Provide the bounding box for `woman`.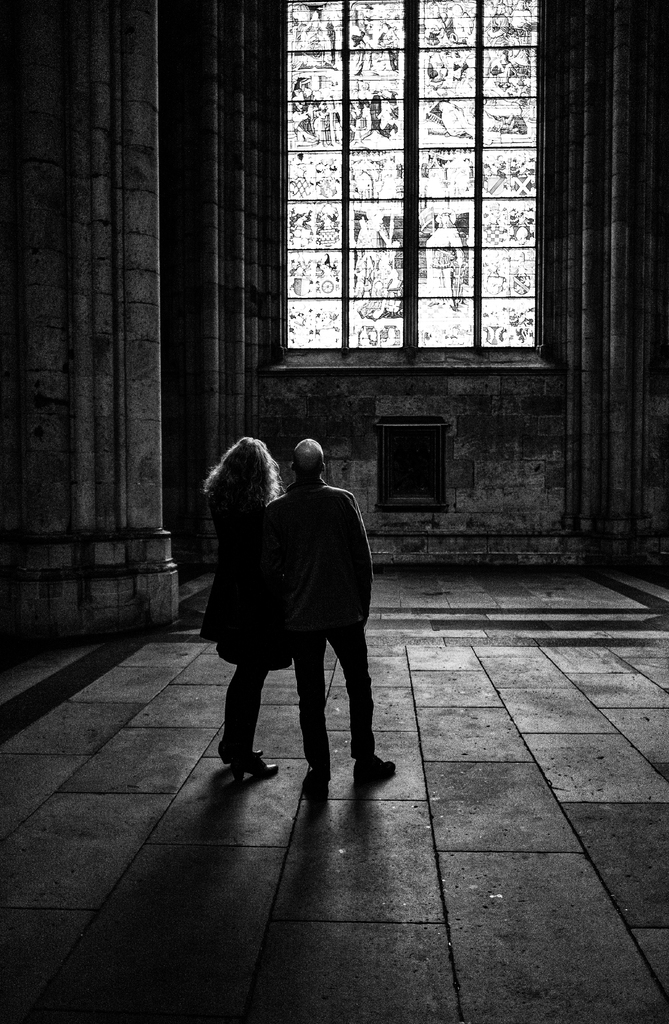
bbox=(207, 429, 291, 776).
